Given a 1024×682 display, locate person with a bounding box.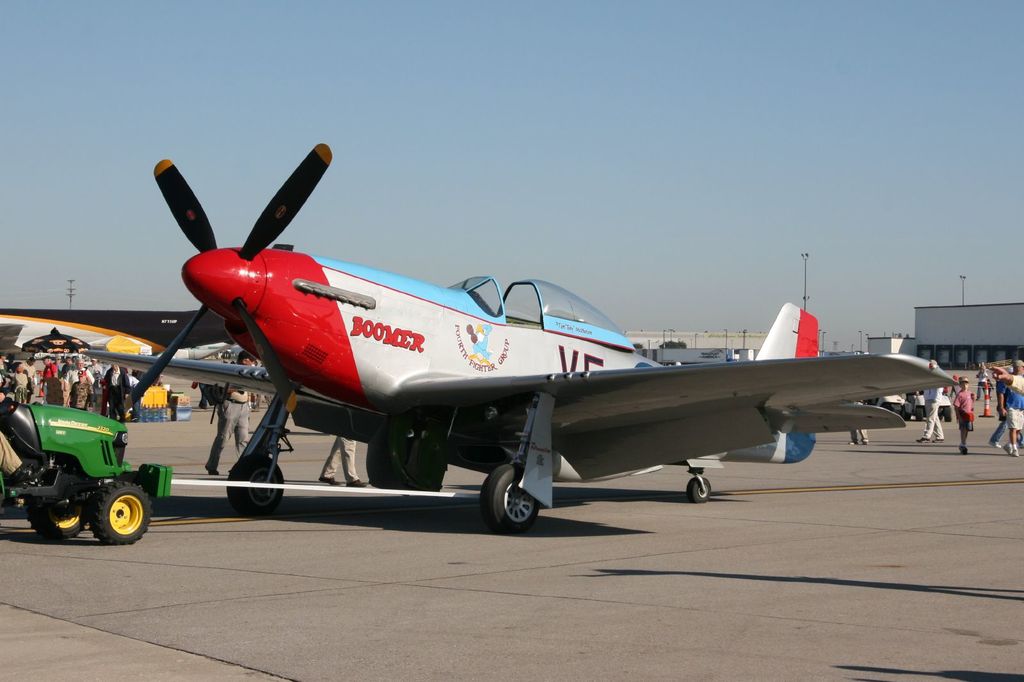
Located: left=952, top=377, right=973, bottom=456.
